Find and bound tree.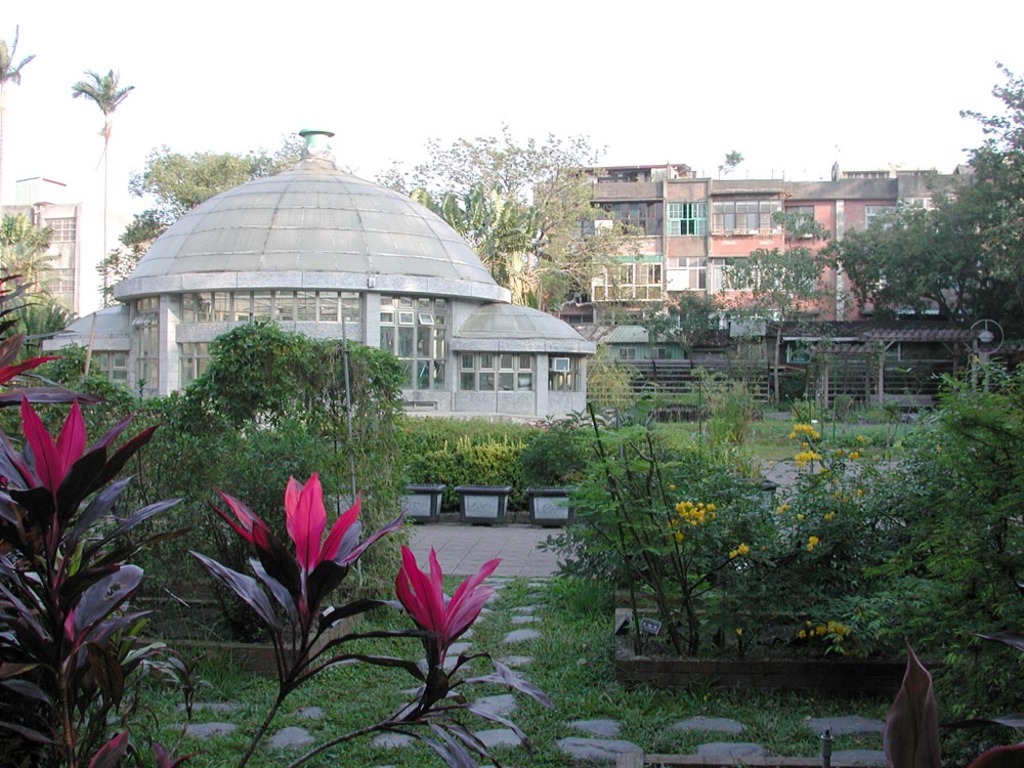
Bound: (x1=0, y1=24, x2=35, y2=211).
